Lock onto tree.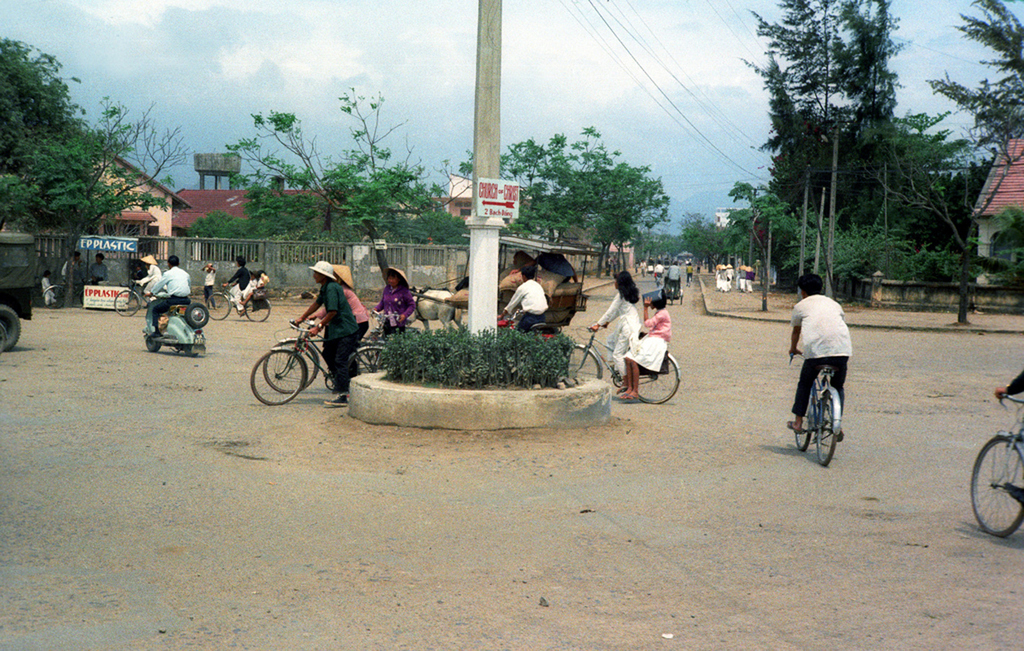
Locked: bbox=[0, 97, 192, 284].
